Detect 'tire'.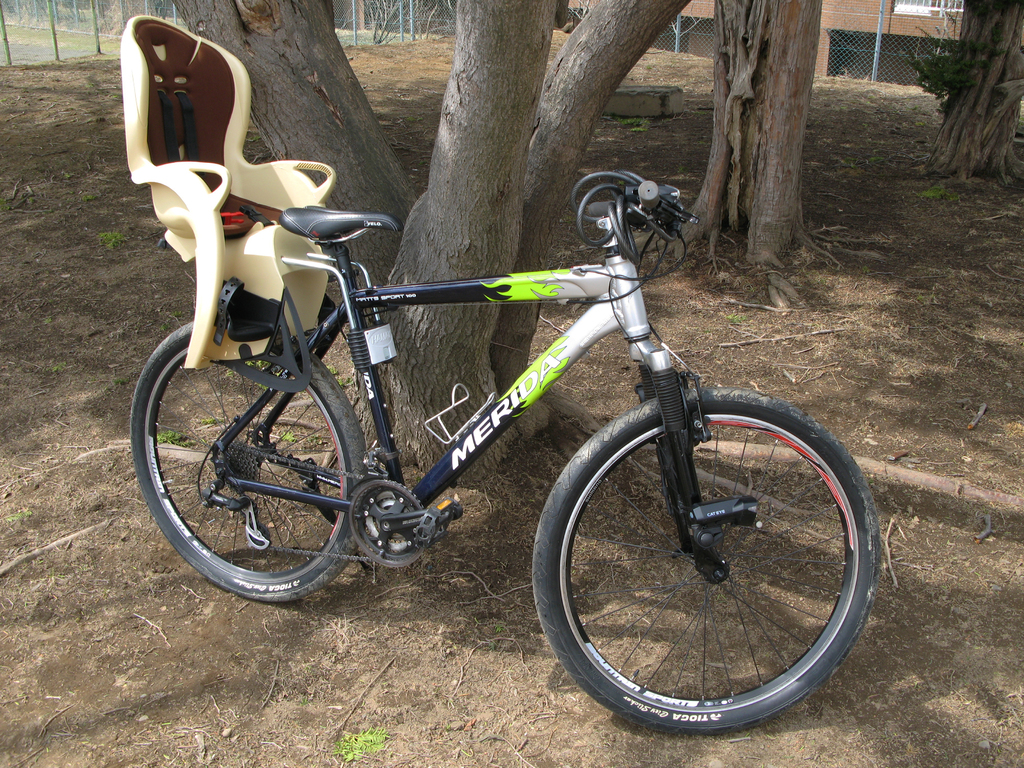
Detected at 146, 327, 372, 616.
